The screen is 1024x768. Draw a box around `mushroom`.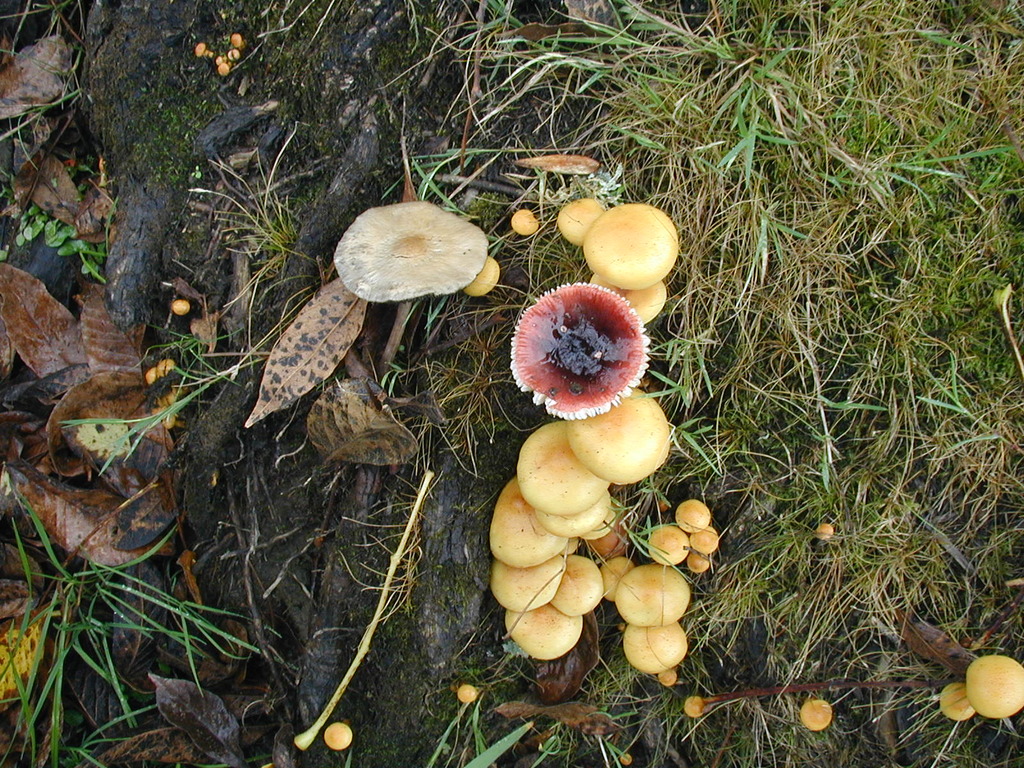
x1=684 y1=696 x2=706 y2=722.
